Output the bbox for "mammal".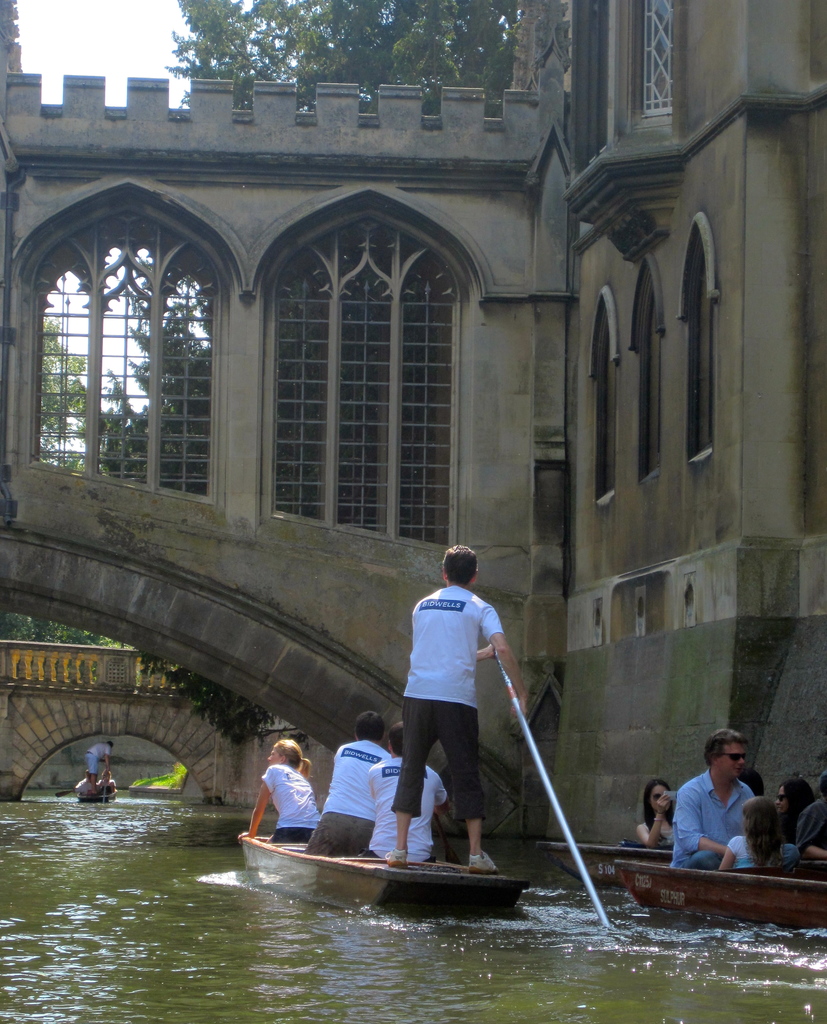
742 767 765 796.
